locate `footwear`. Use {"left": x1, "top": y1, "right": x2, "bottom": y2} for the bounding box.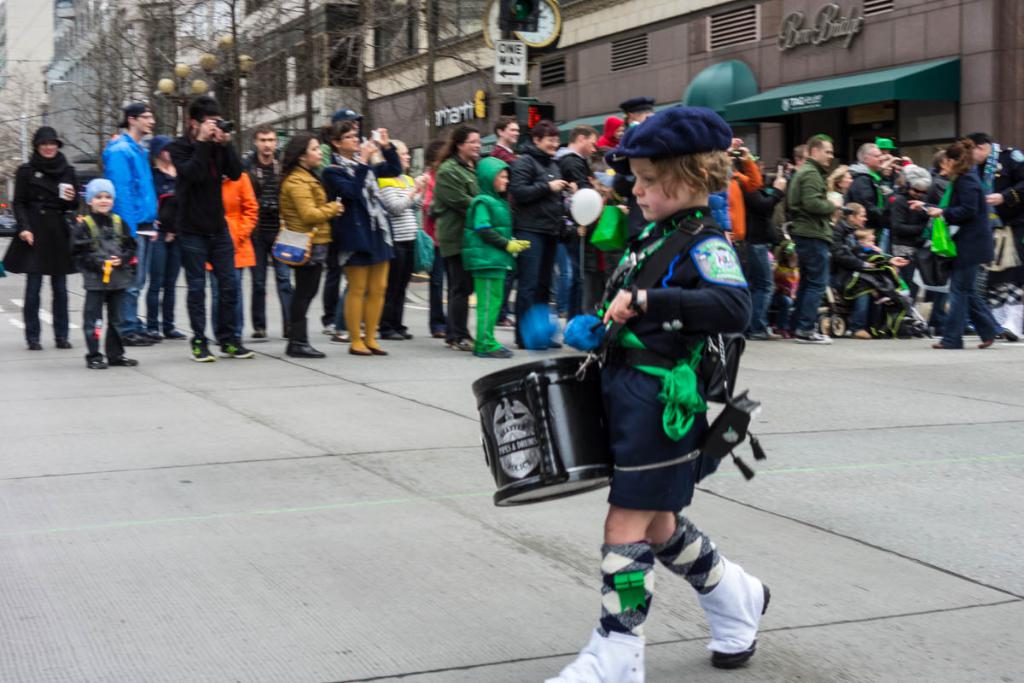
{"left": 747, "top": 329, "right": 781, "bottom": 339}.
